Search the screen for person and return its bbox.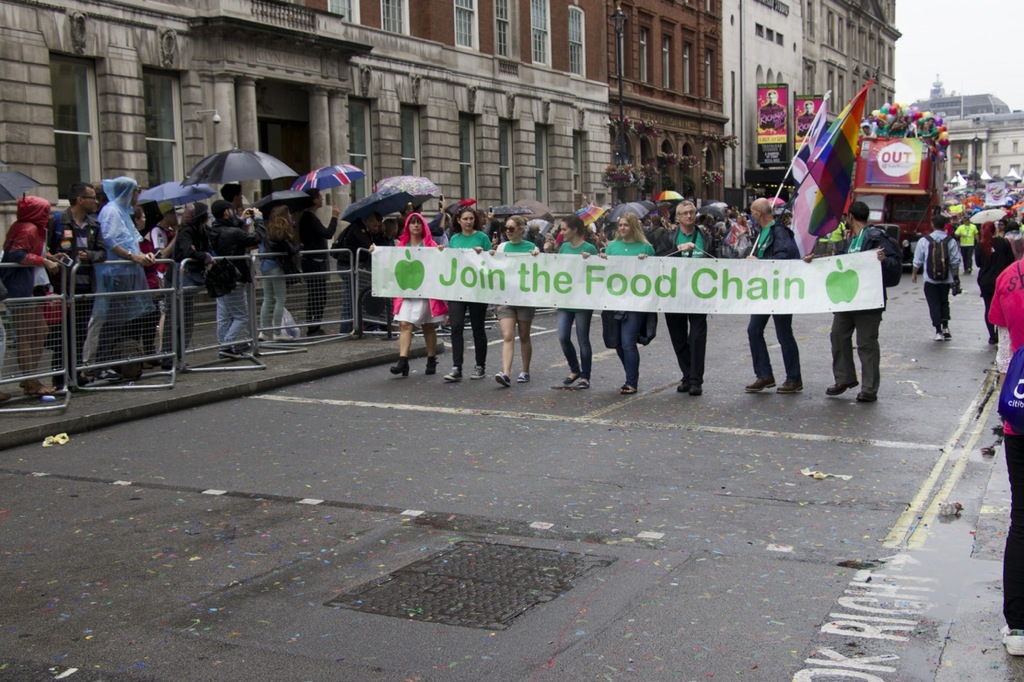
Found: bbox=[52, 181, 114, 393].
